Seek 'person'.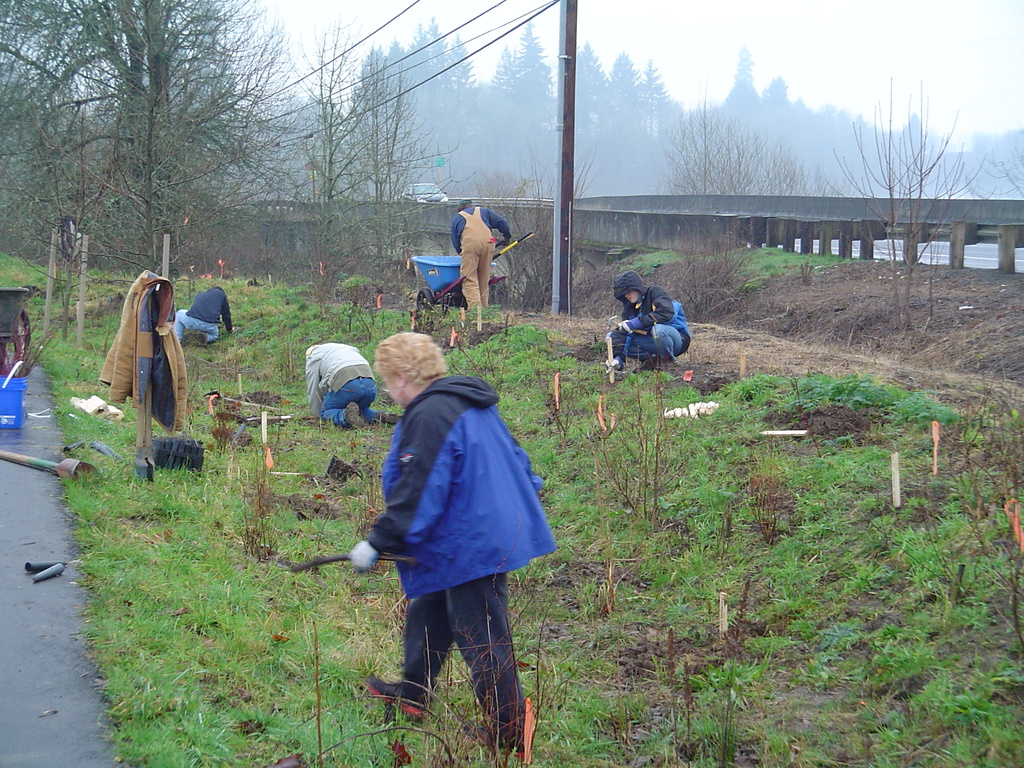
{"left": 302, "top": 339, "right": 406, "bottom": 441}.
